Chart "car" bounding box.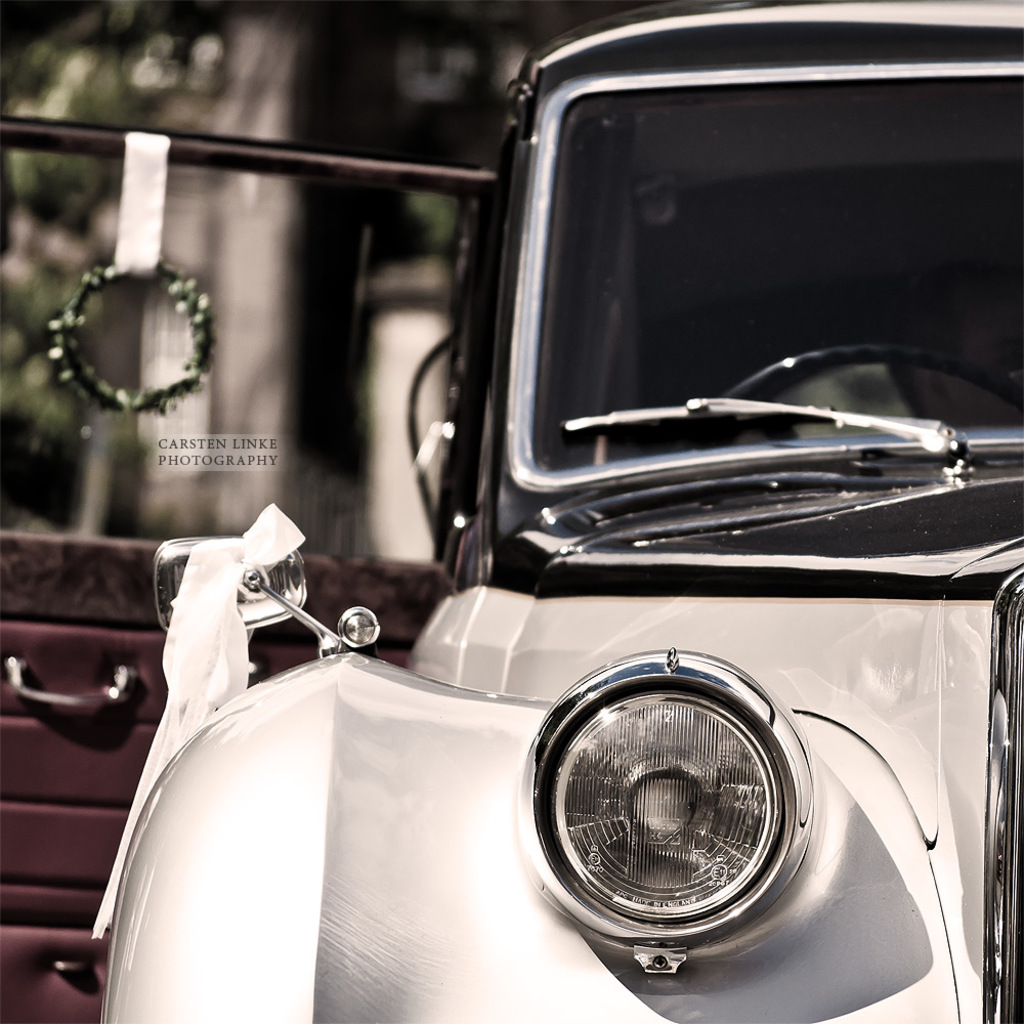
Charted: x1=166, y1=69, x2=996, y2=1020.
